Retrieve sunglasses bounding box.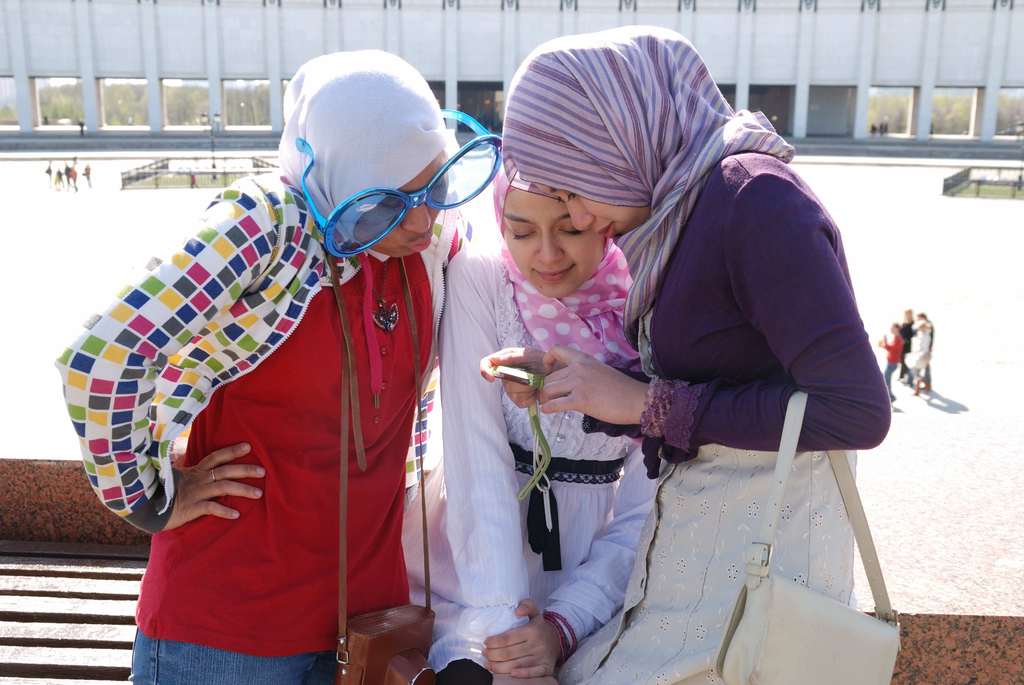
Bounding box: (x1=295, y1=107, x2=502, y2=256).
